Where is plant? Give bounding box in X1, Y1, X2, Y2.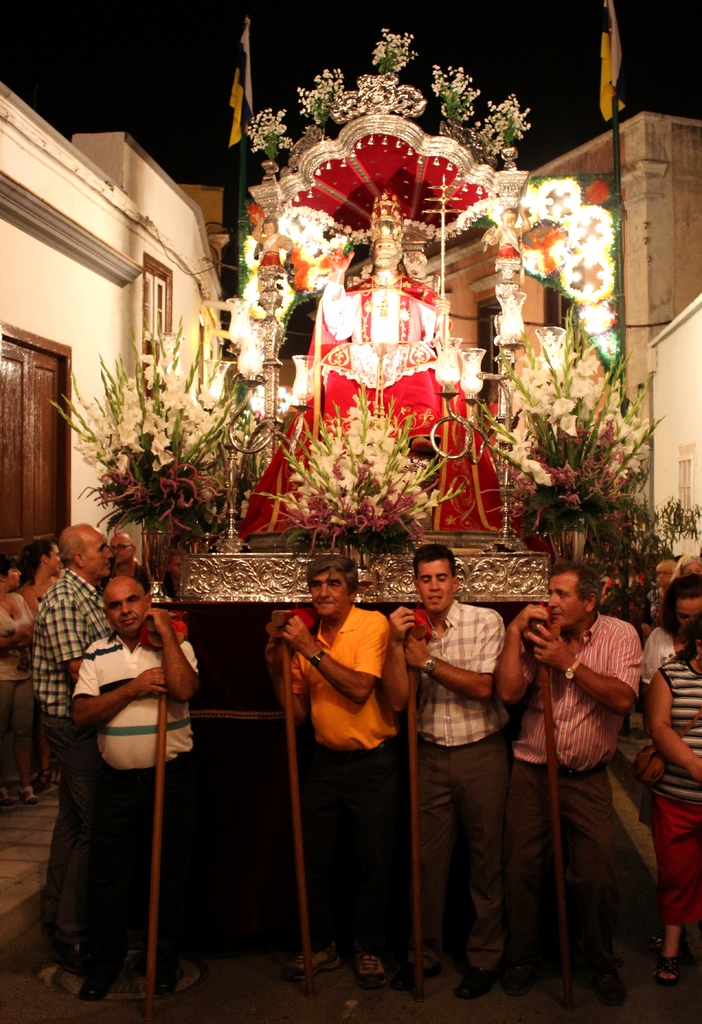
257, 382, 450, 560.
